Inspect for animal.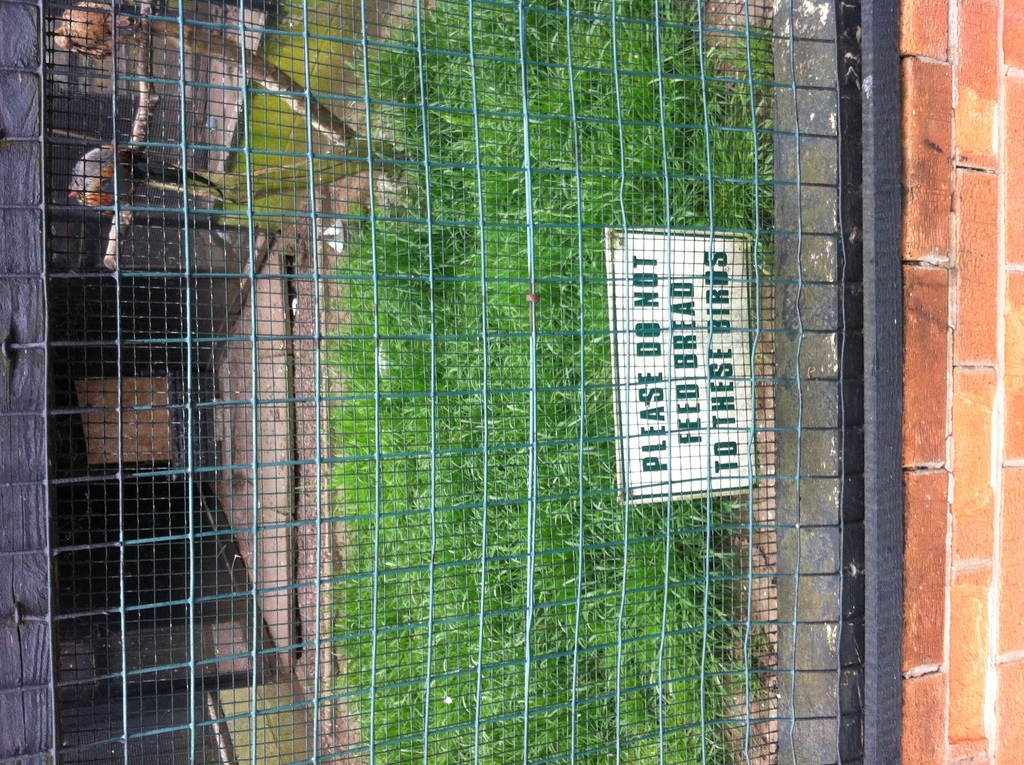
Inspection: [65,143,404,229].
